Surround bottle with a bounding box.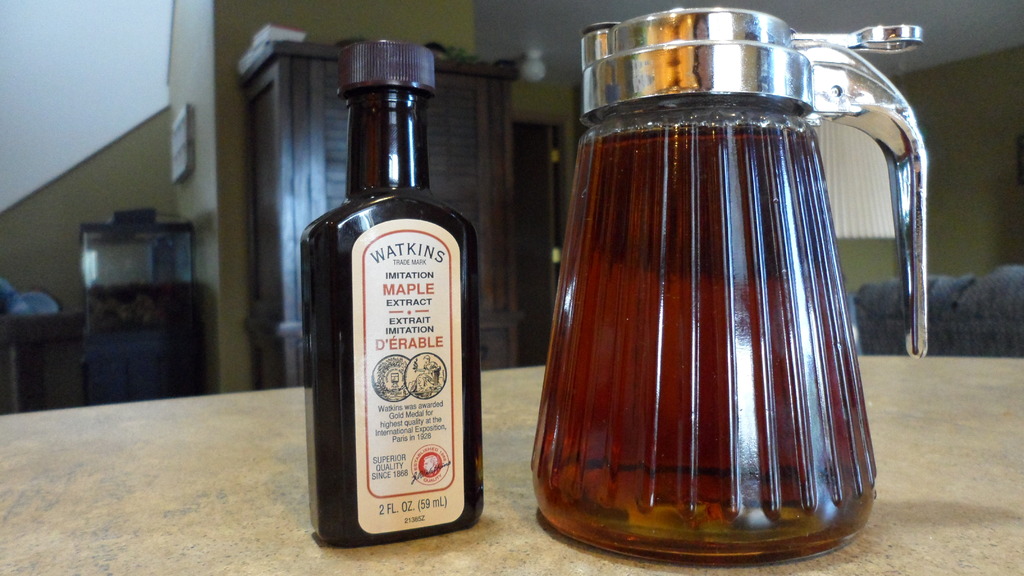
region(305, 65, 485, 535).
